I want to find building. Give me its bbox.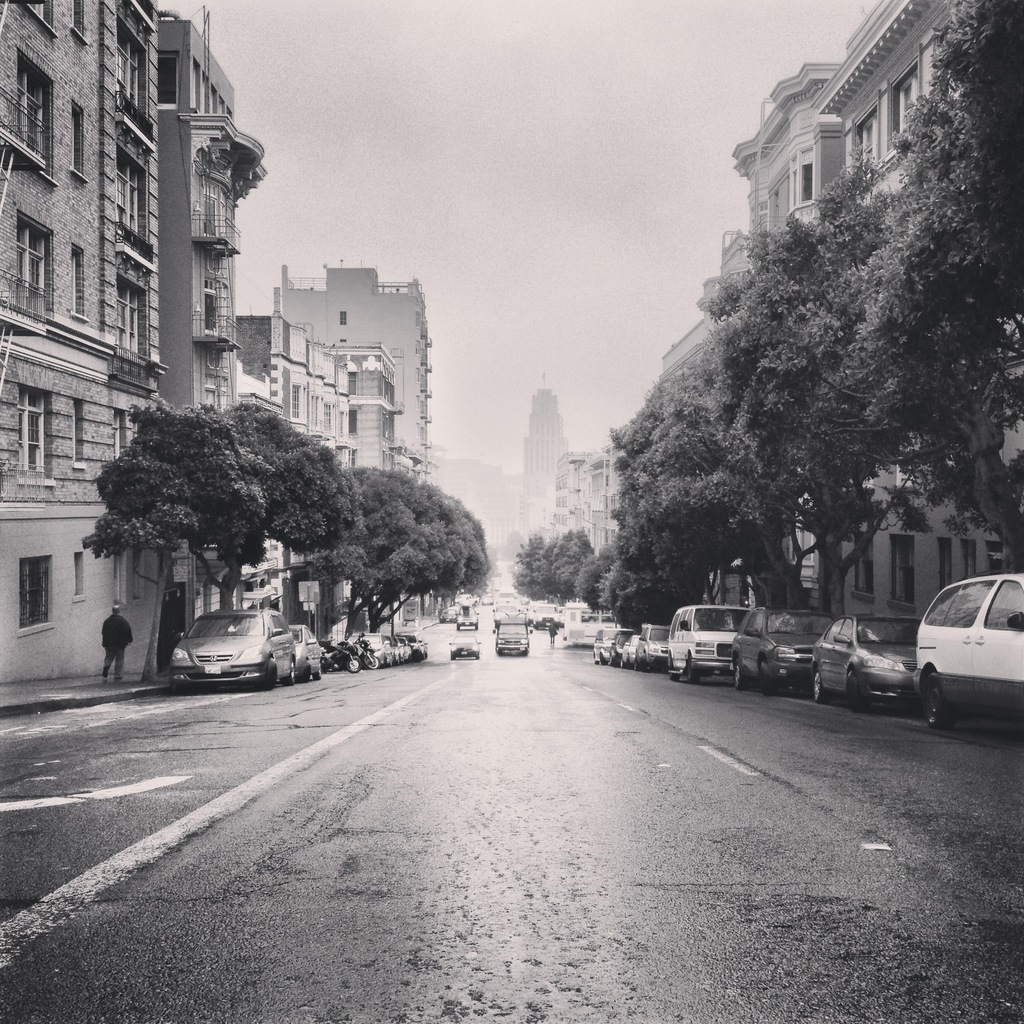
crop(235, 316, 397, 478).
